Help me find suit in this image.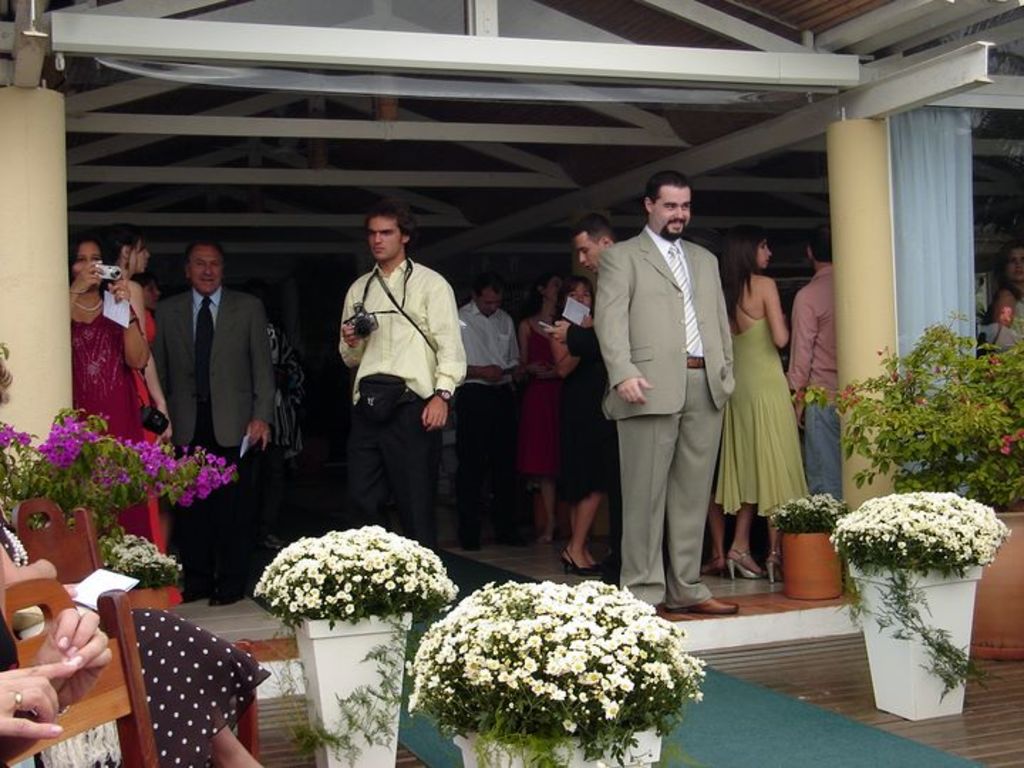
Found it: detection(607, 218, 730, 607).
